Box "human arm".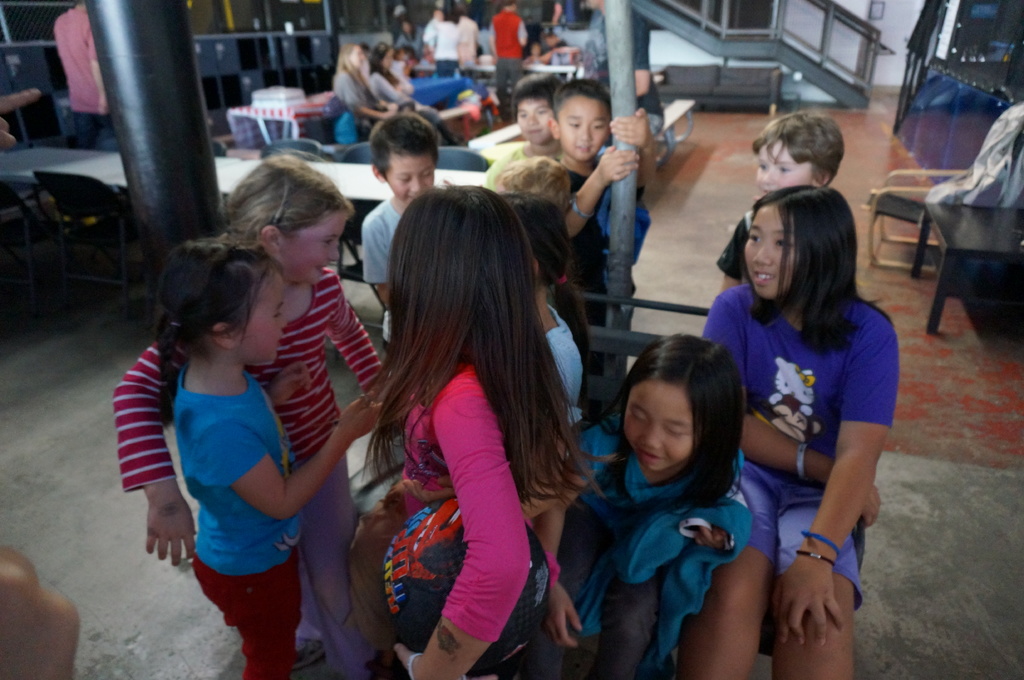
[0,89,41,156].
